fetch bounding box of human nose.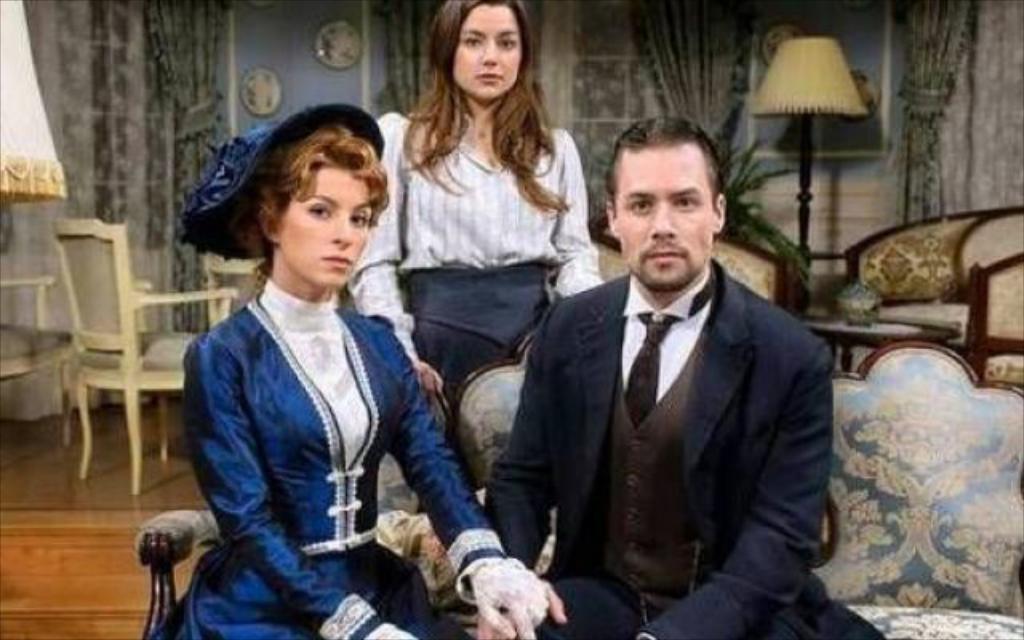
Bbox: locate(650, 208, 675, 238).
